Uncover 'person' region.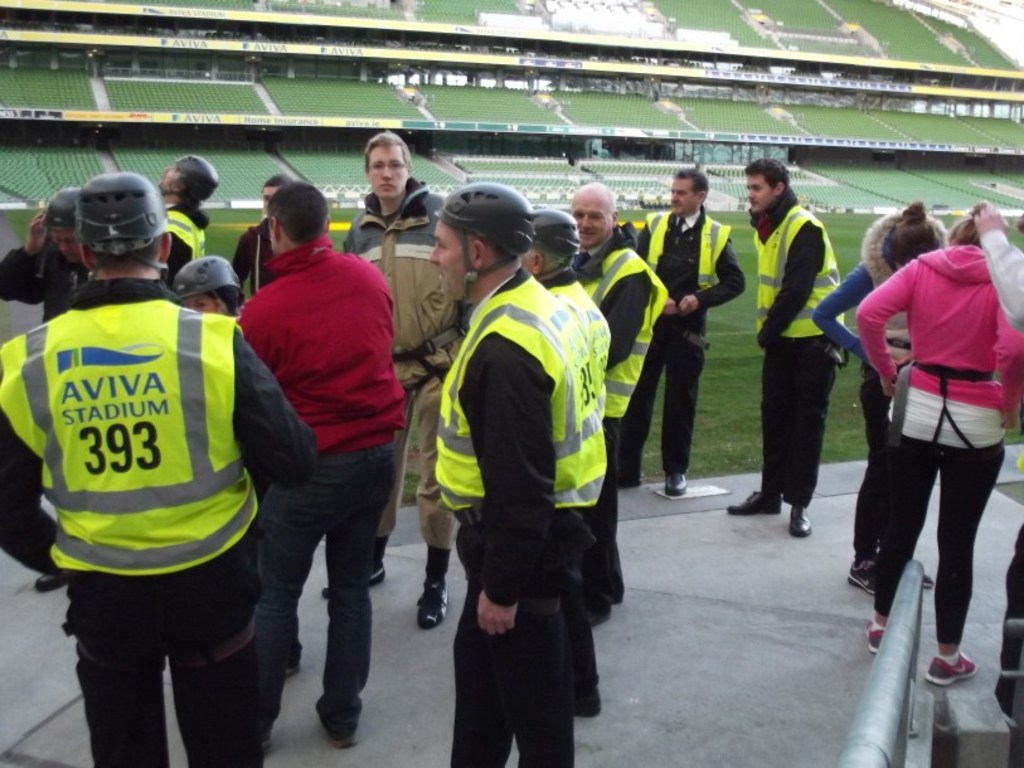
Uncovered: BBox(815, 203, 946, 593).
